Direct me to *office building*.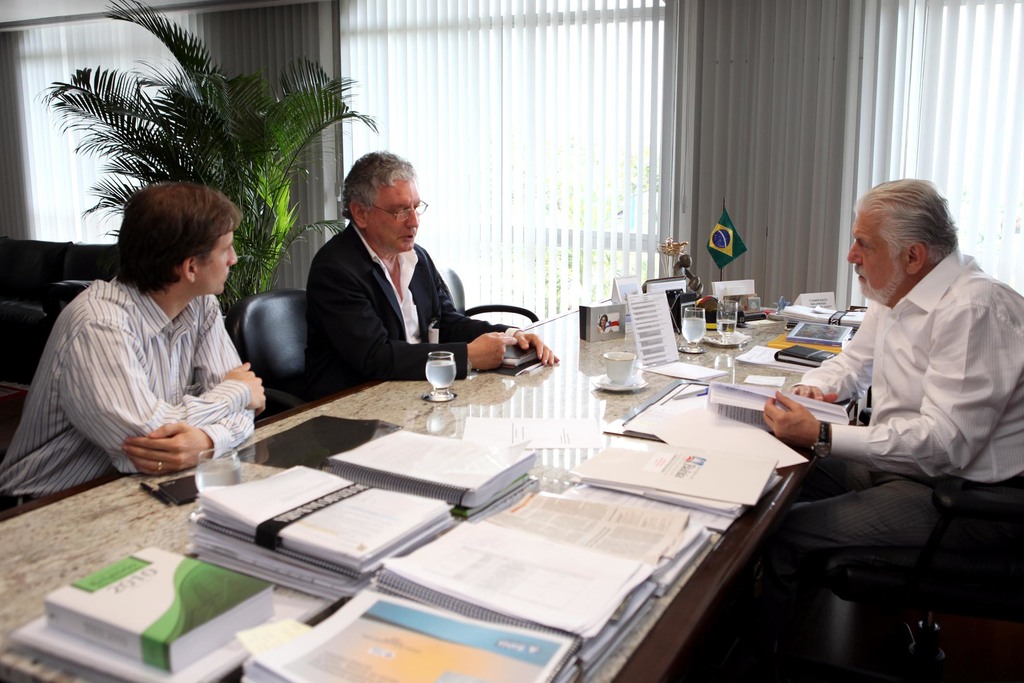
Direction: [x1=166, y1=2, x2=989, y2=666].
